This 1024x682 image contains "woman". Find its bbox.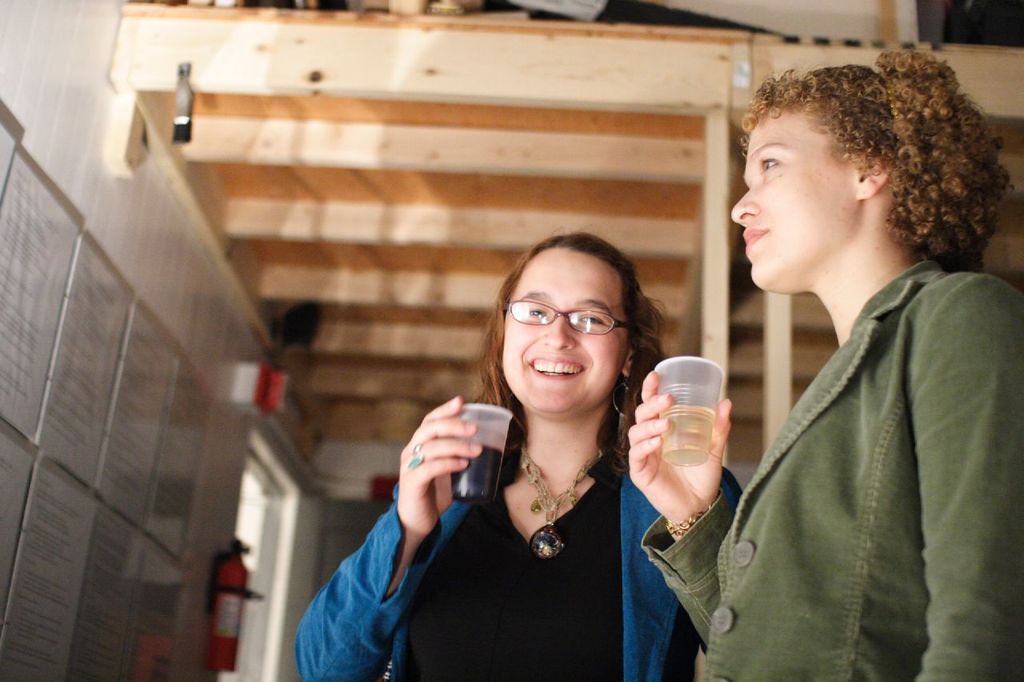
[left=294, top=227, right=737, bottom=681].
